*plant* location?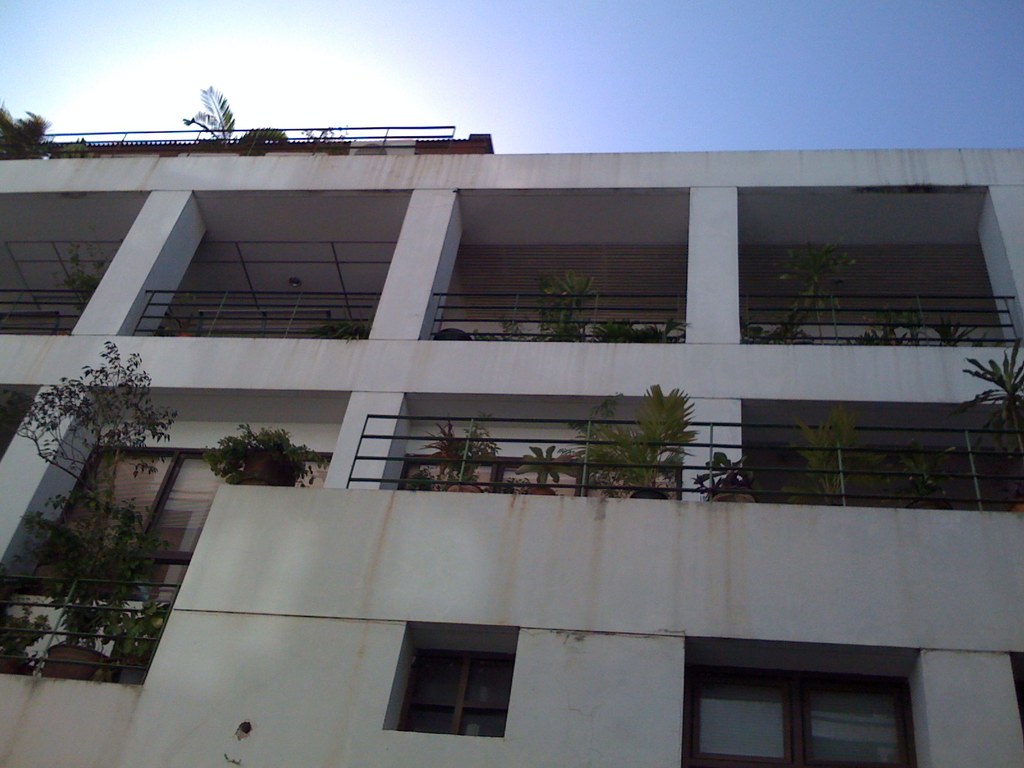
799,403,856,502
